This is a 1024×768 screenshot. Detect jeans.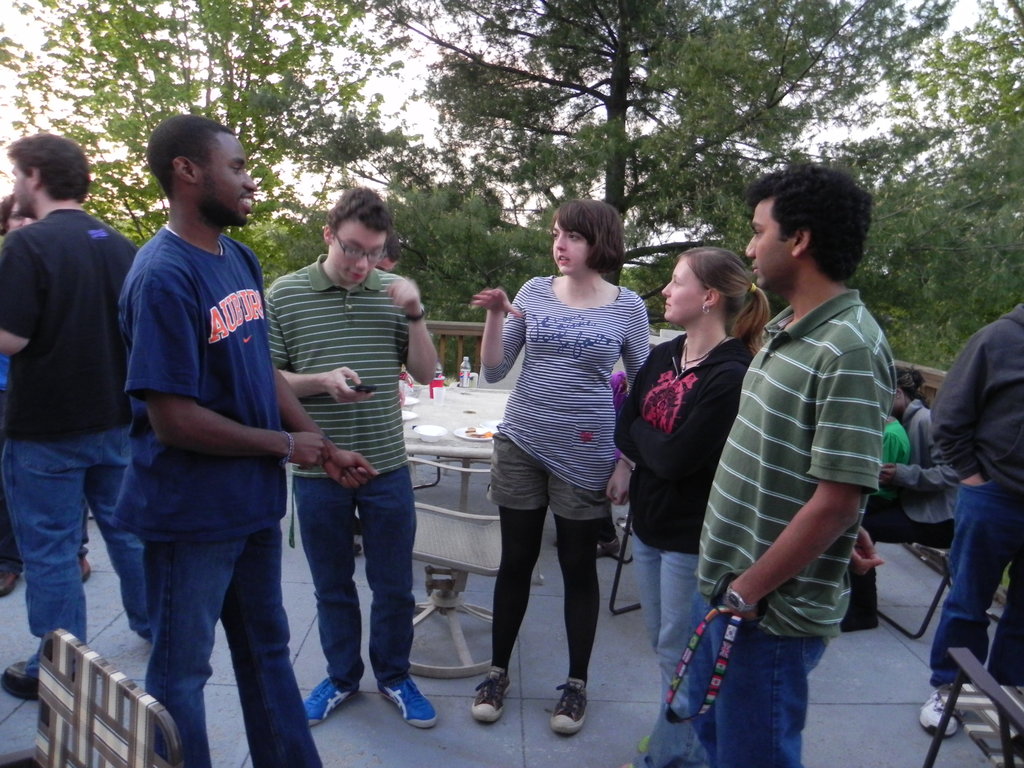
<region>292, 465, 419, 694</region>.
